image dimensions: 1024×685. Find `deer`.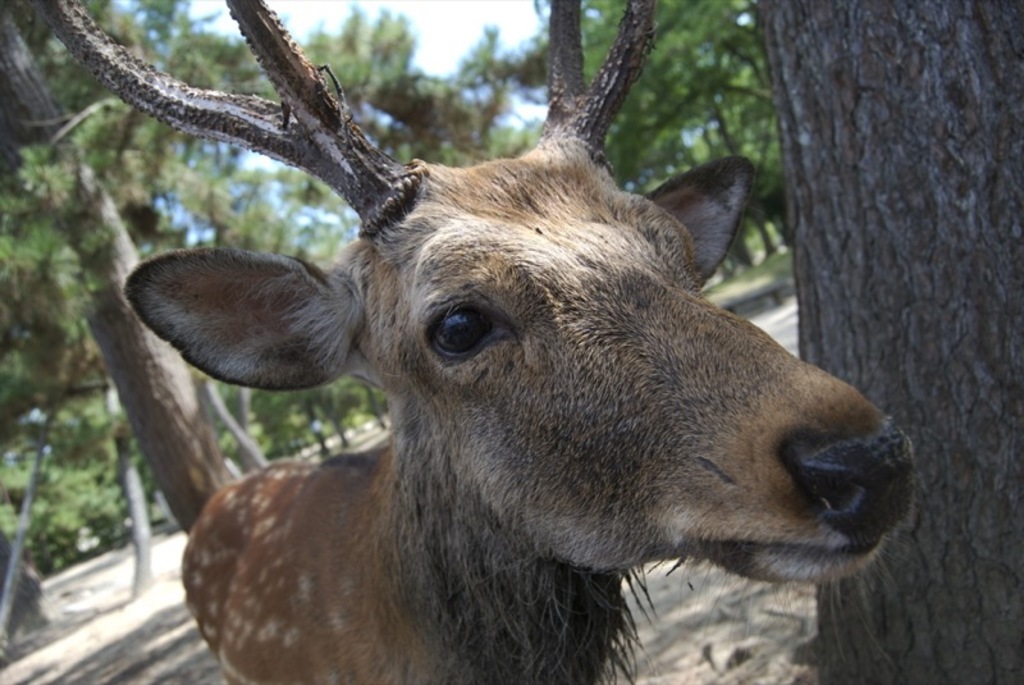
36:0:918:684.
